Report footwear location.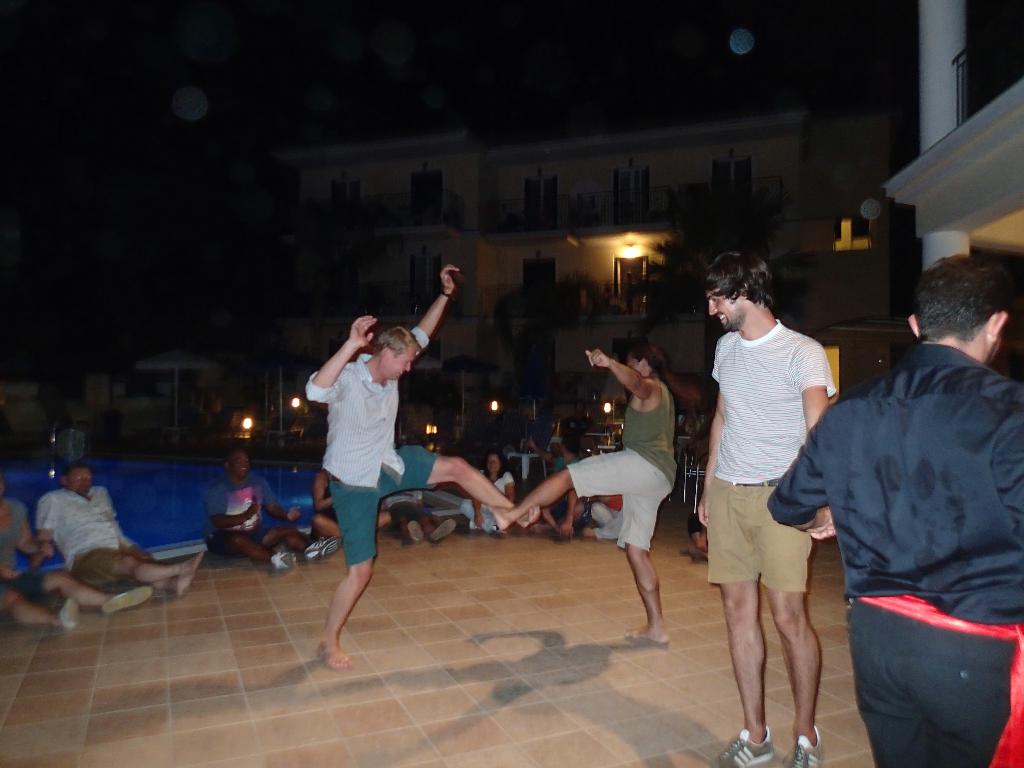
Report: 721:728:767:767.
